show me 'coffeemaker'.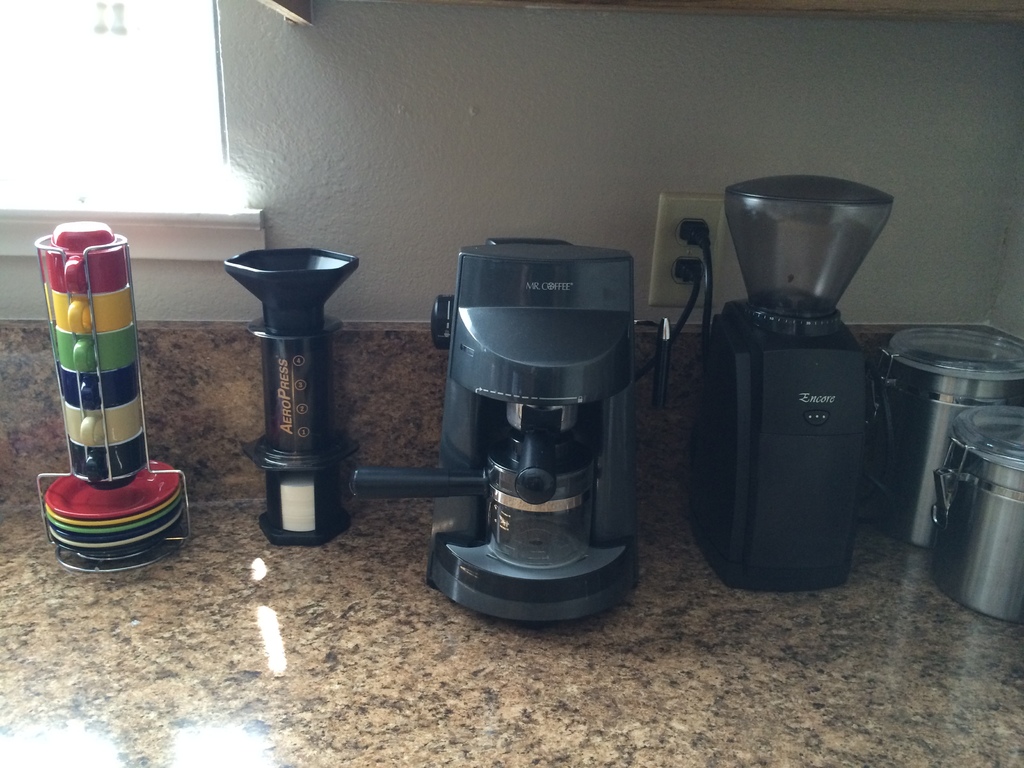
'coffeemaker' is here: locate(692, 178, 896, 592).
